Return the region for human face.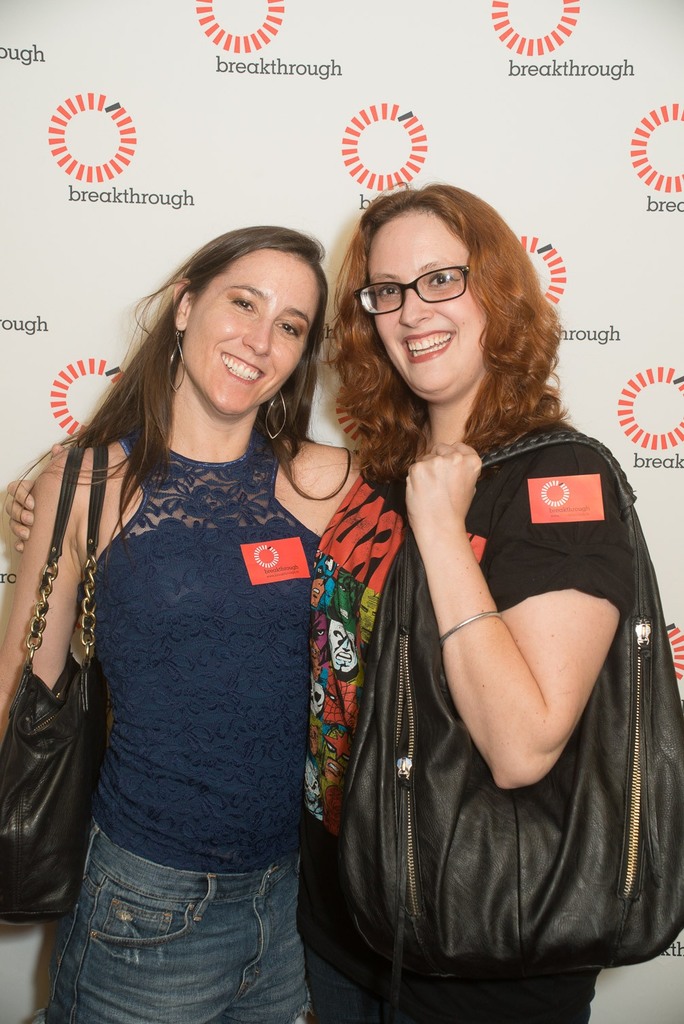
(x1=181, y1=253, x2=324, y2=412).
